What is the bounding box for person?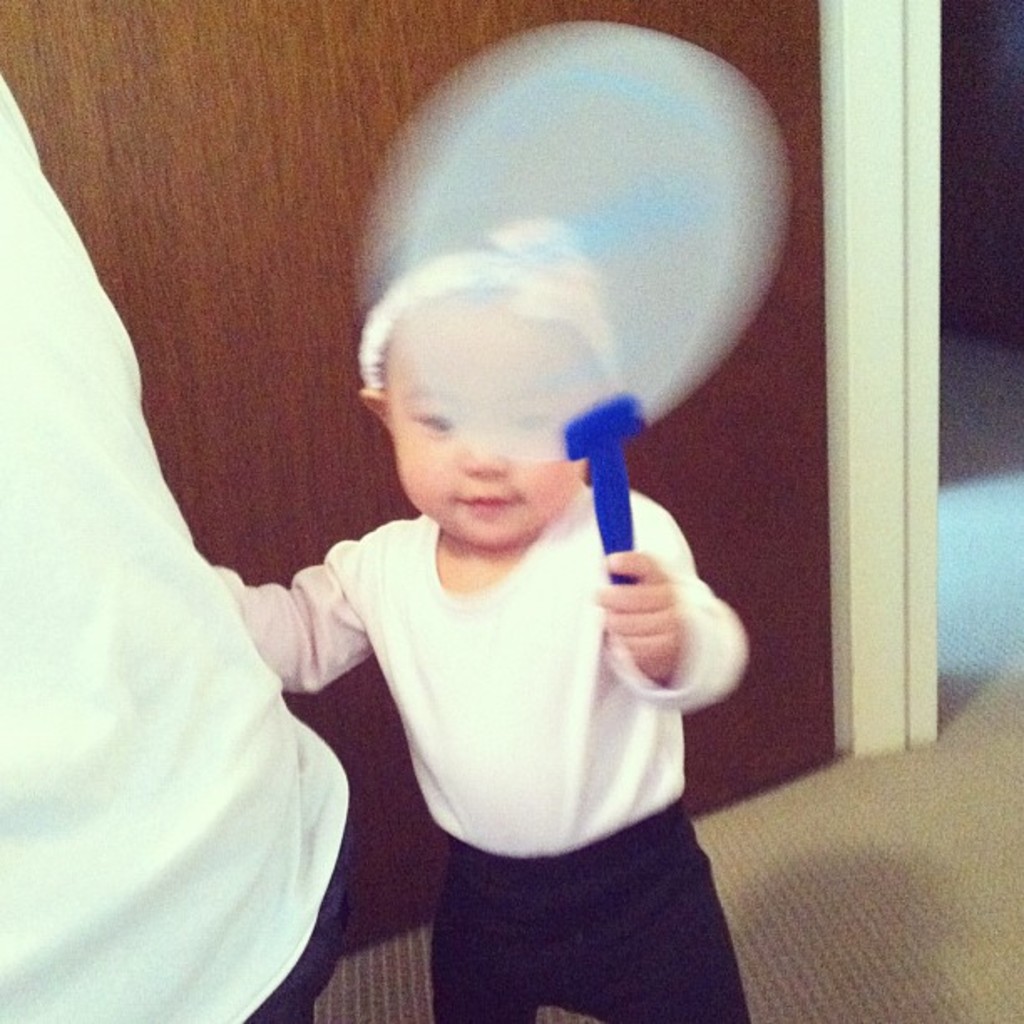
pyautogui.locateOnScreen(211, 218, 751, 1022).
